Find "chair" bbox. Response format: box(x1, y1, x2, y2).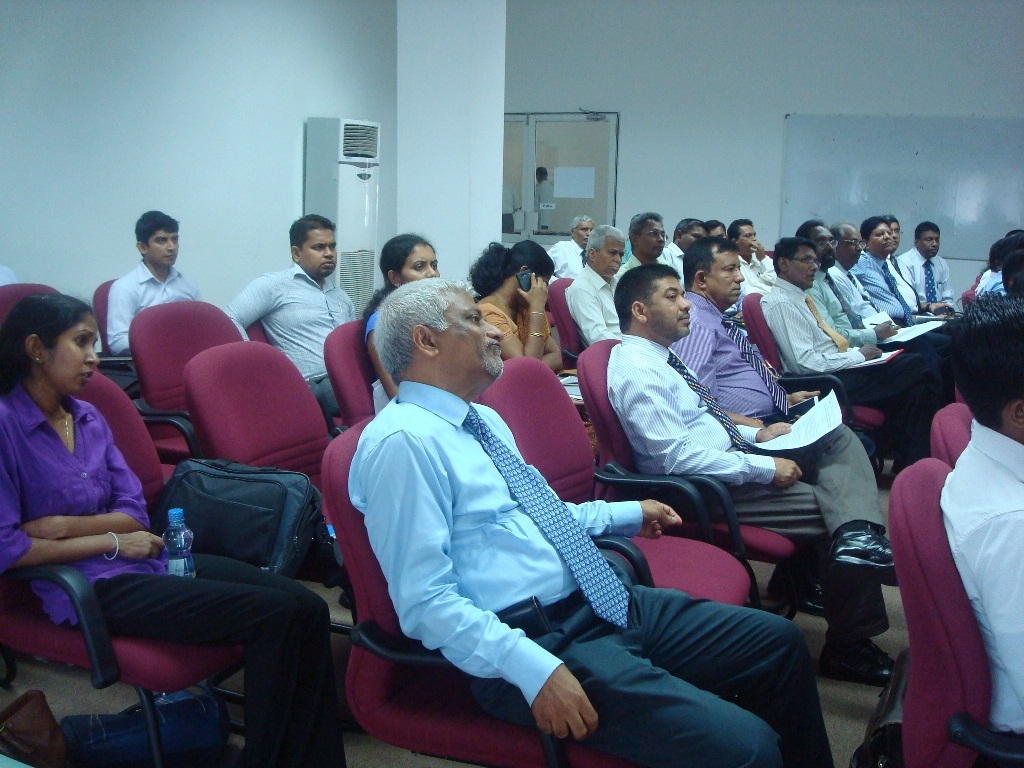
box(746, 296, 897, 489).
